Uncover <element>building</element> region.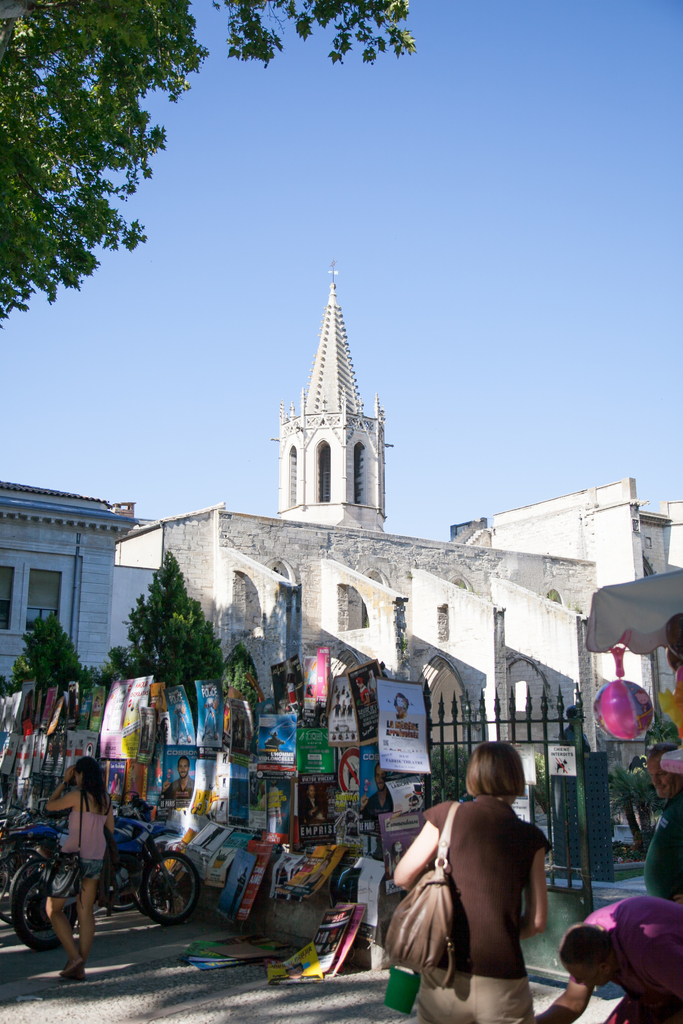
Uncovered: (0, 479, 150, 692).
